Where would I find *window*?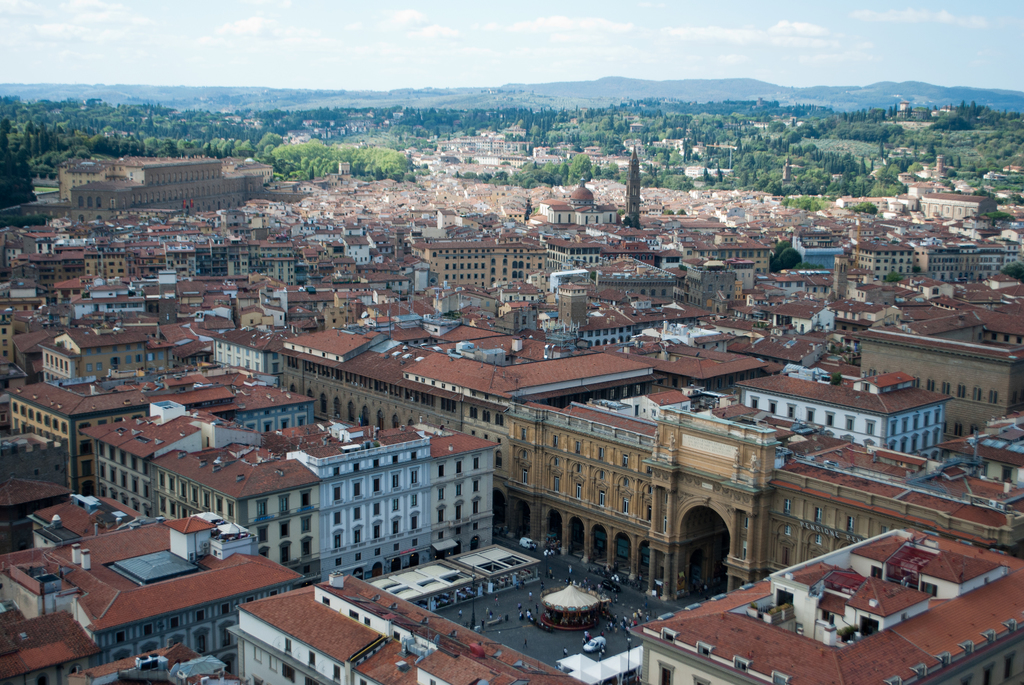
At [439,510,444,518].
